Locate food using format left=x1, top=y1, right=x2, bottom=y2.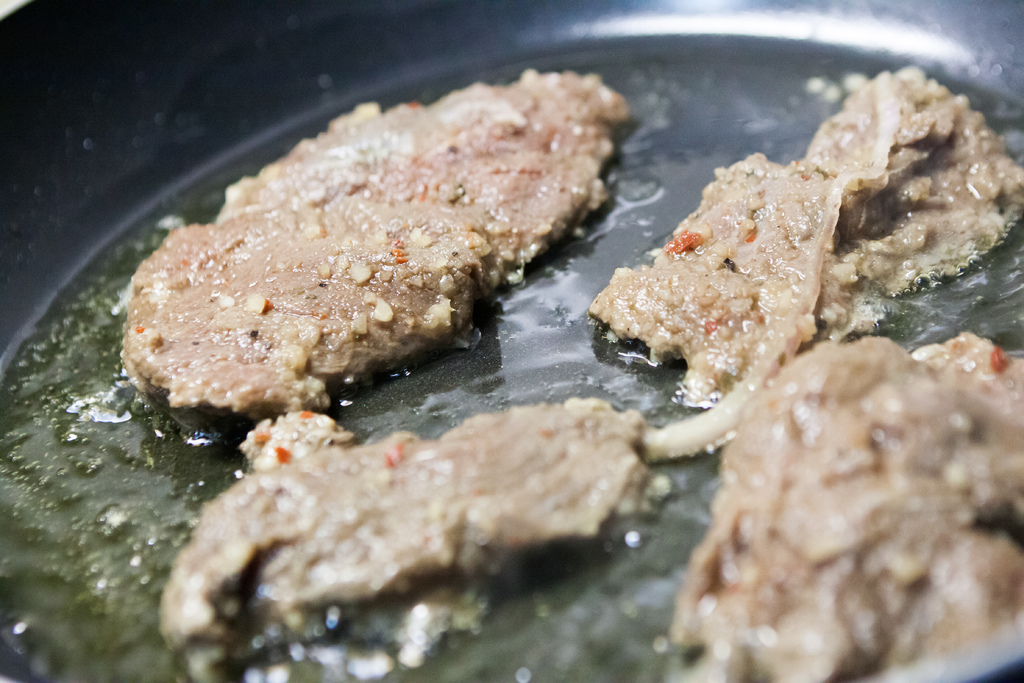
left=586, top=66, right=1023, bottom=470.
